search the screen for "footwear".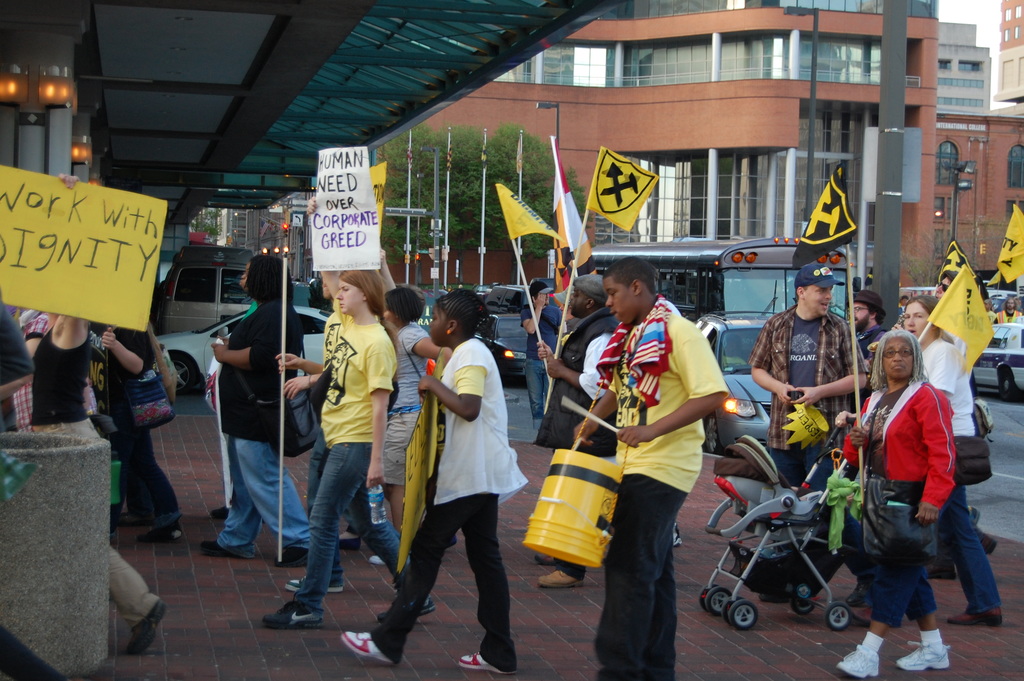
Found at rect(342, 631, 396, 665).
